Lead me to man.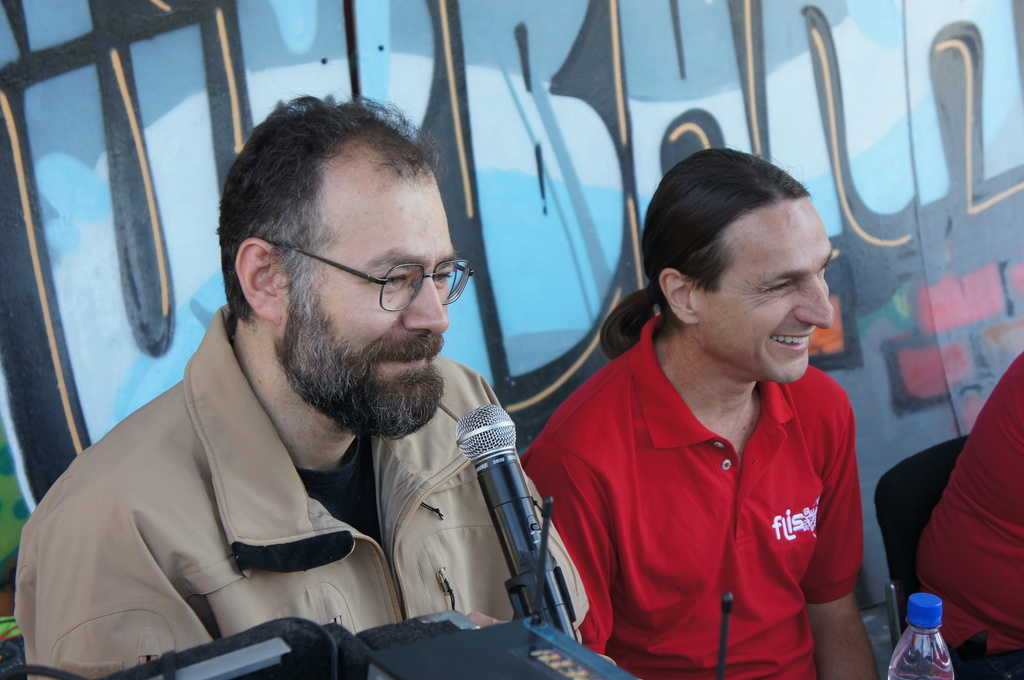
Lead to box(52, 102, 606, 679).
